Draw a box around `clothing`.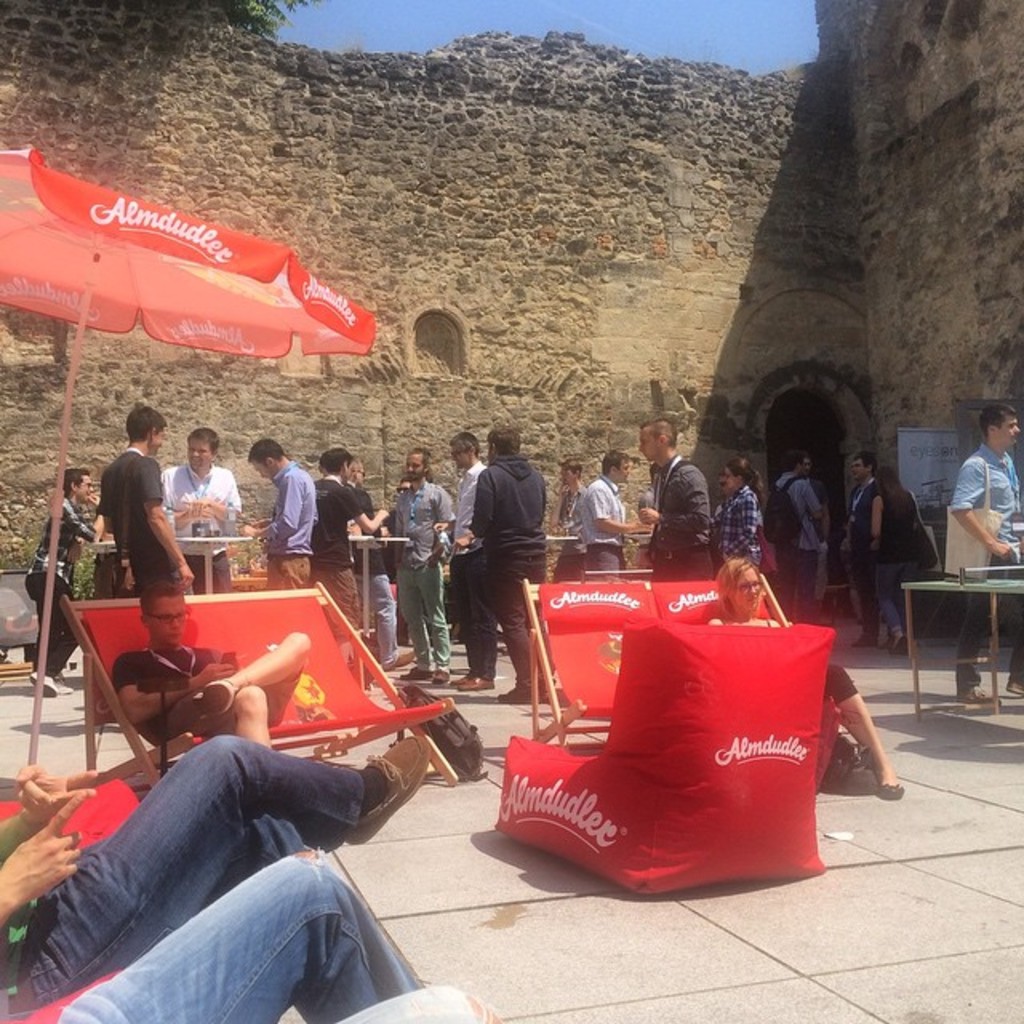
<region>536, 499, 584, 586</region>.
